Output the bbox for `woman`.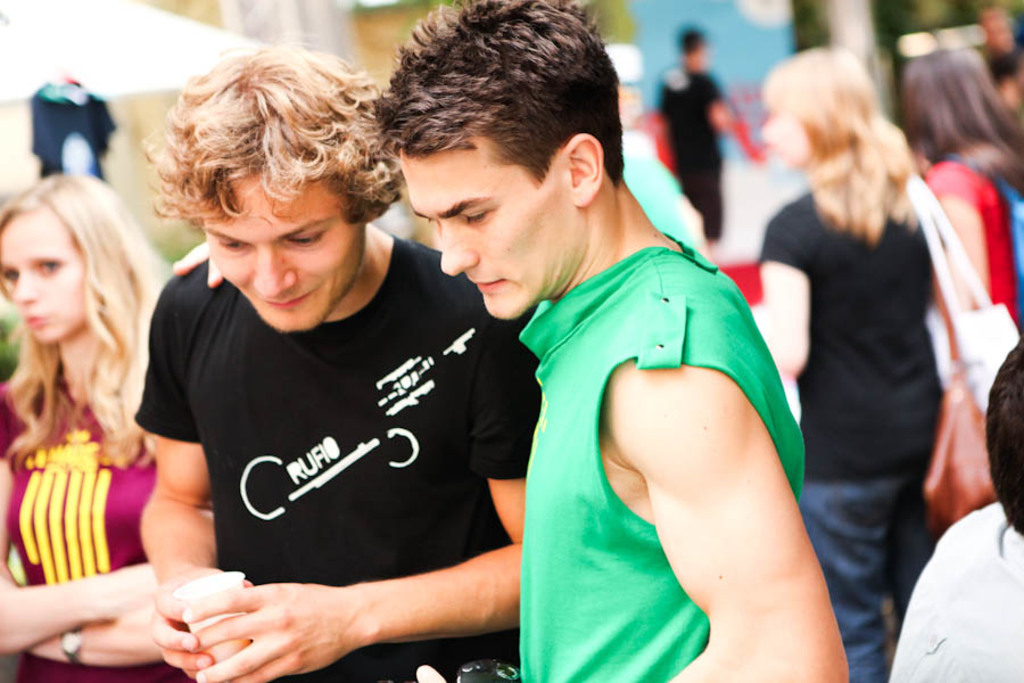
902/36/1023/342.
